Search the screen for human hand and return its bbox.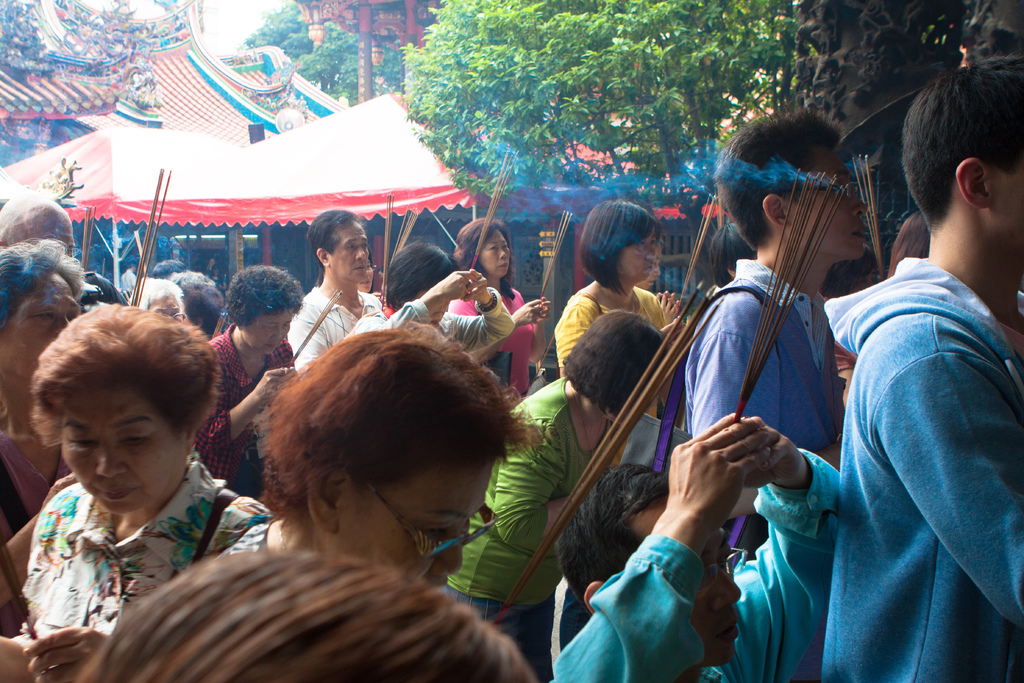
Found: rect(653, 292, 680, 320).
